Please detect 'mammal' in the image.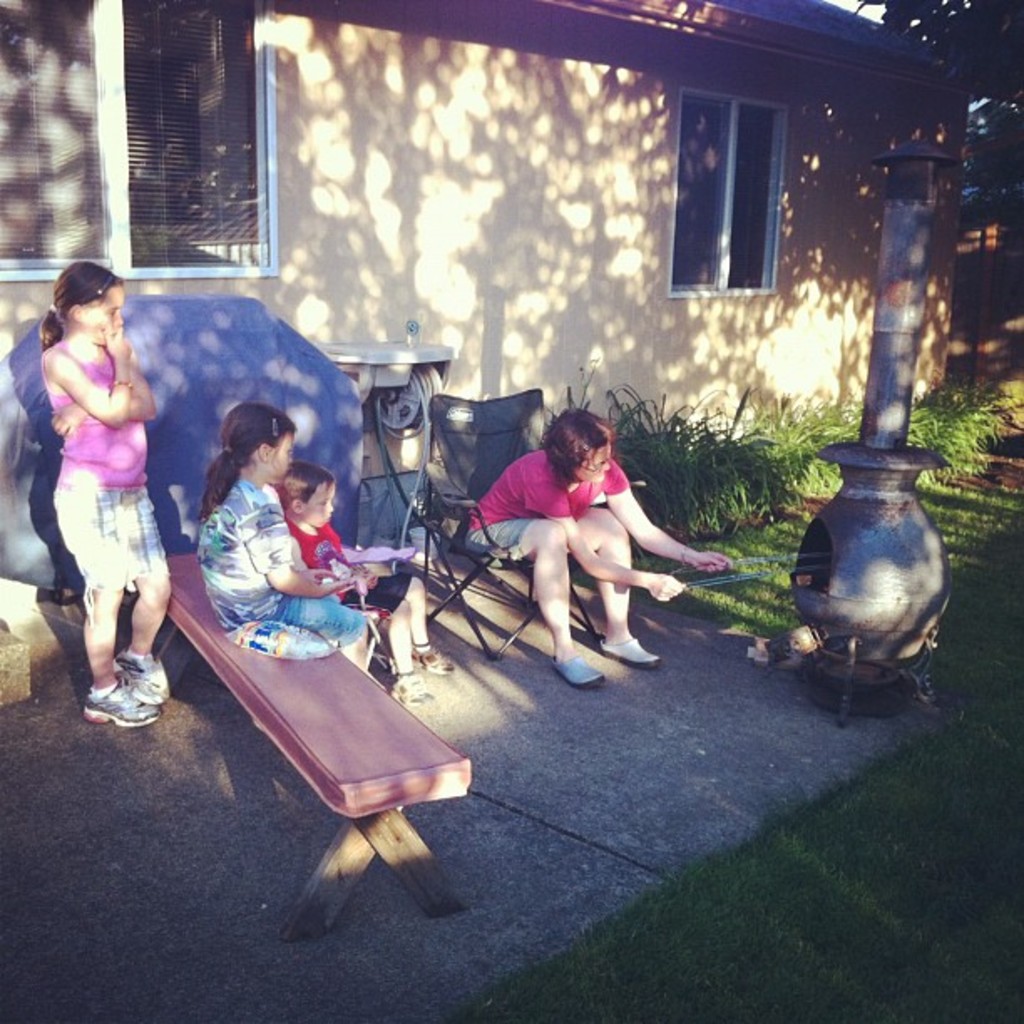
box(468, 407, 728, 686).
